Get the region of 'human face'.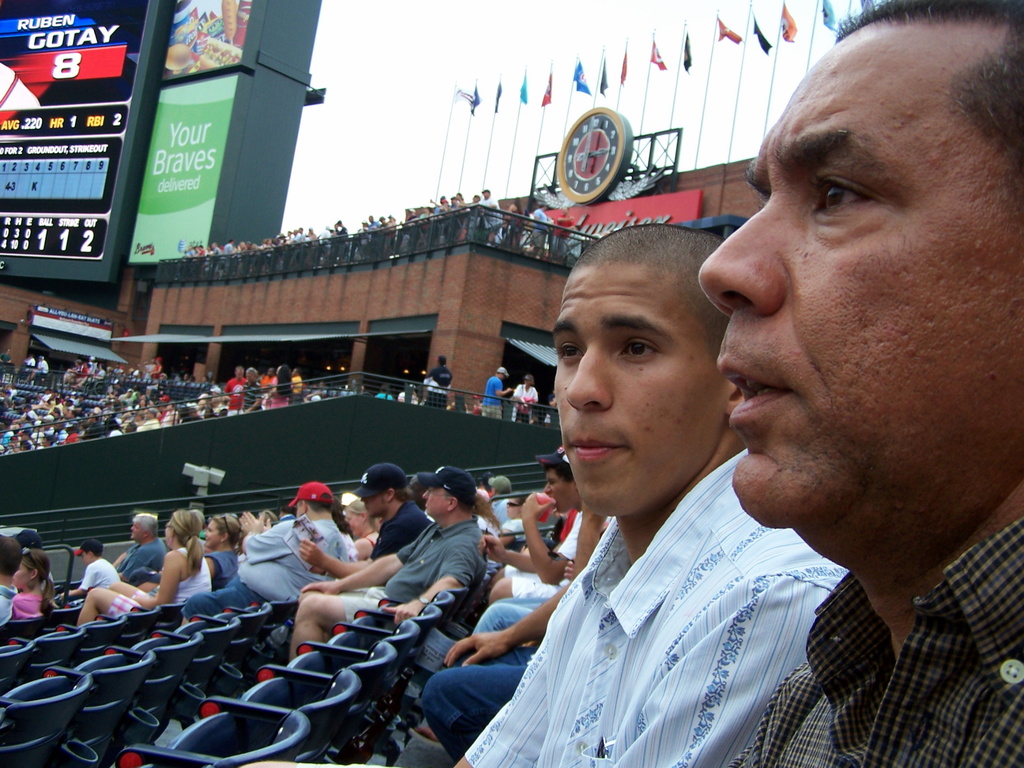
545,468,572,515.
